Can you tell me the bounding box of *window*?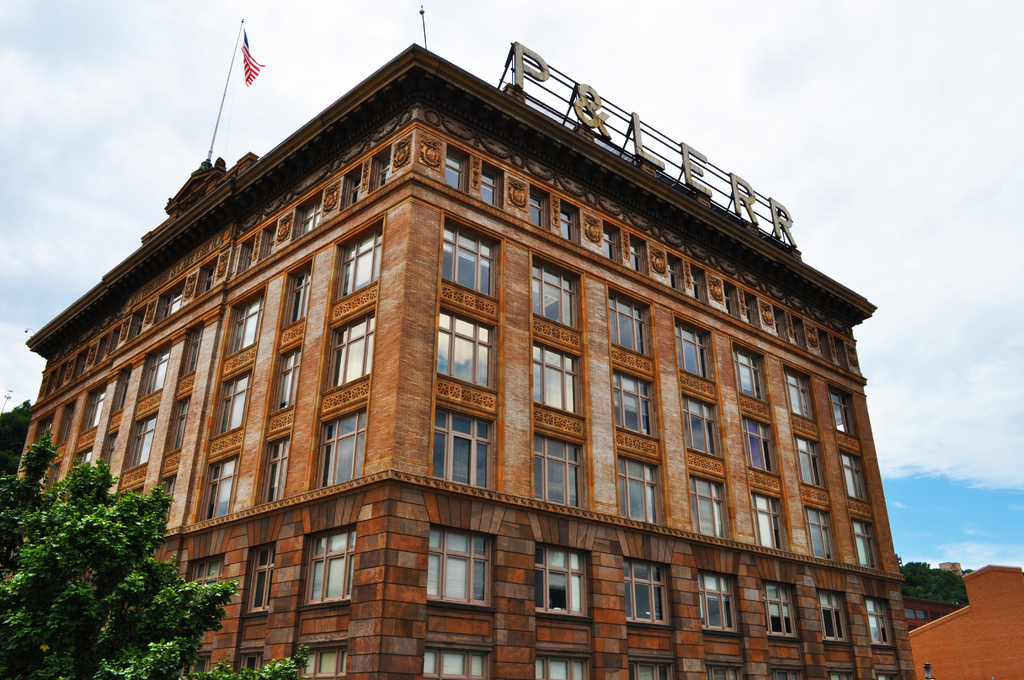
pyautogui.locateOnScreen(781, 371, 819, 418).
